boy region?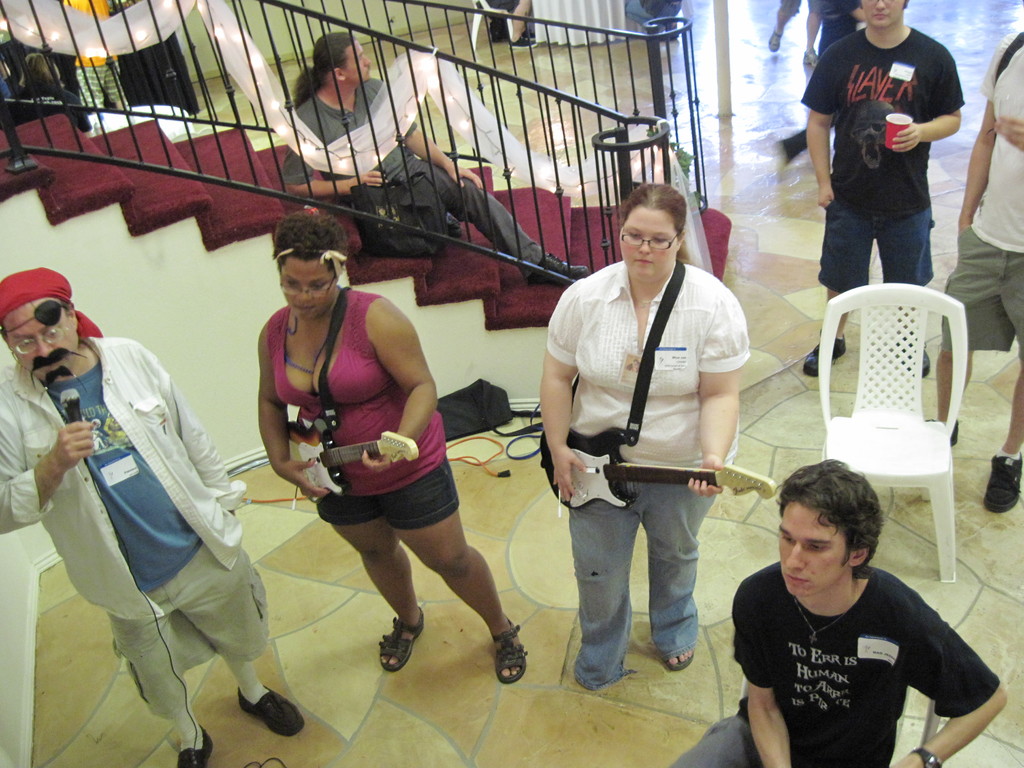
(669,459,1009,767)
